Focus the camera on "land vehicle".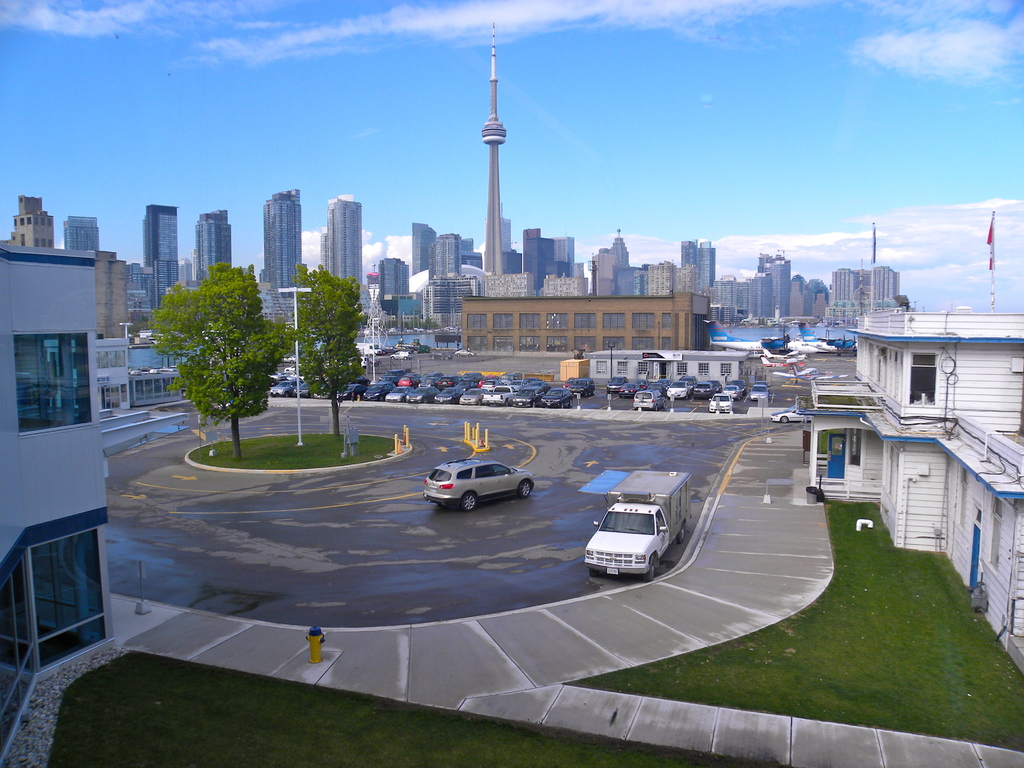
Focus region: (x1=648, y1=379, x2=668, y2=393).
